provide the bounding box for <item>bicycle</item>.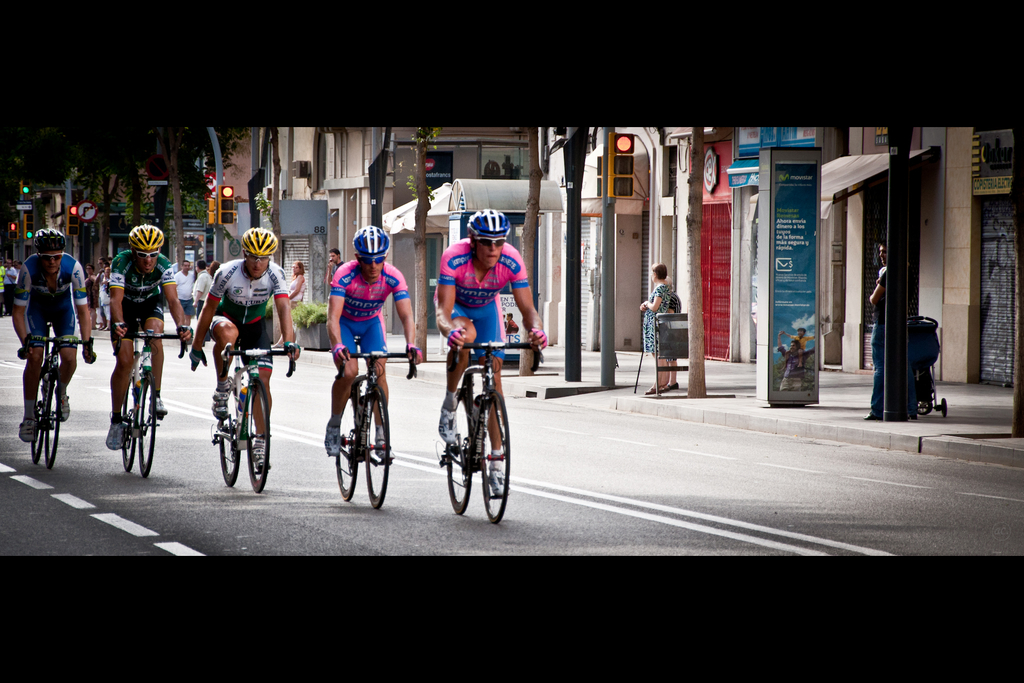
x1=209 y1=334 x2=298 y2=490.
